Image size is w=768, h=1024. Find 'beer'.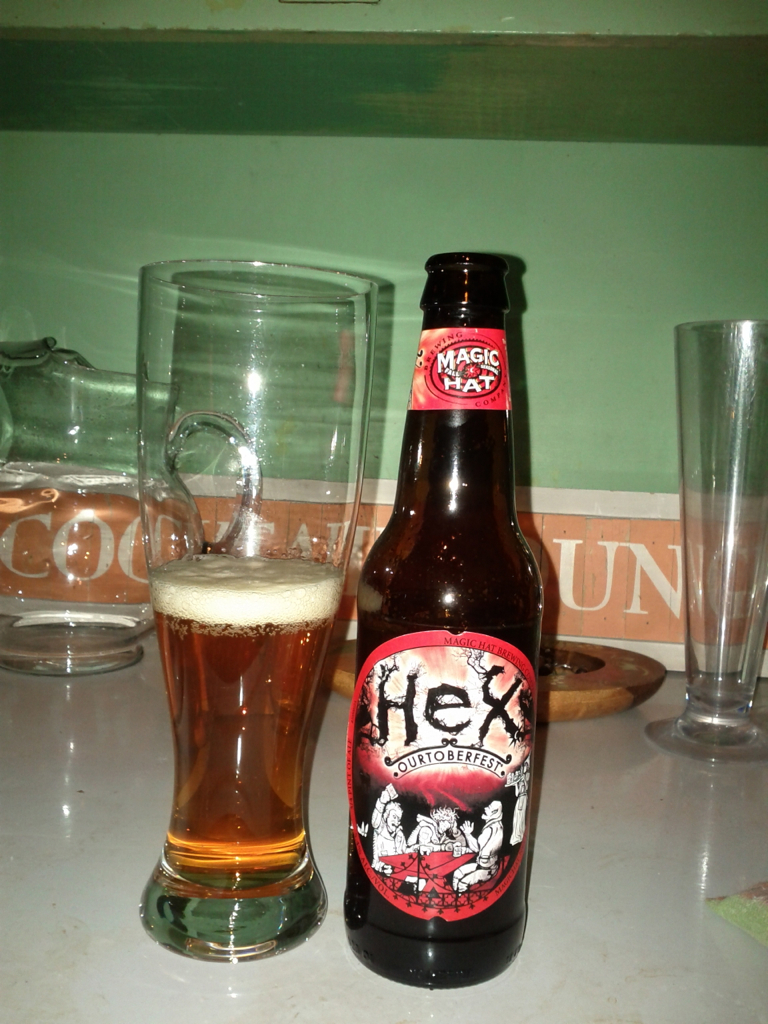
<region>356, 241, 535, 996</region>.
